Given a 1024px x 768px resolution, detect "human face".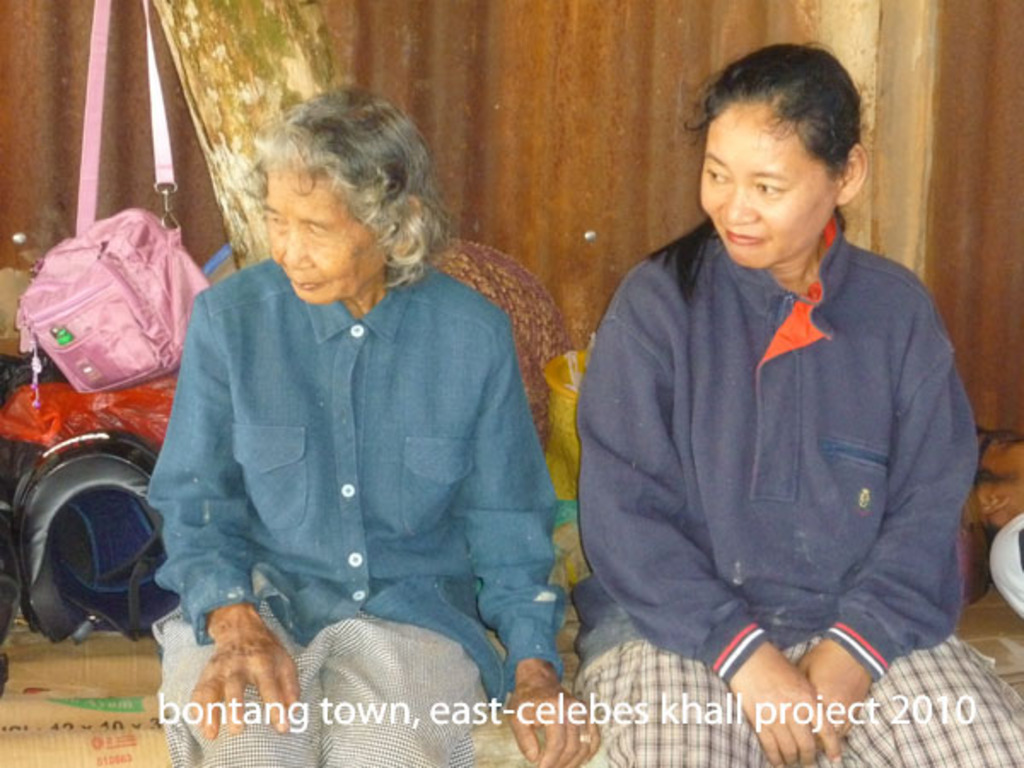
crop(266, 169, 386, 305).
